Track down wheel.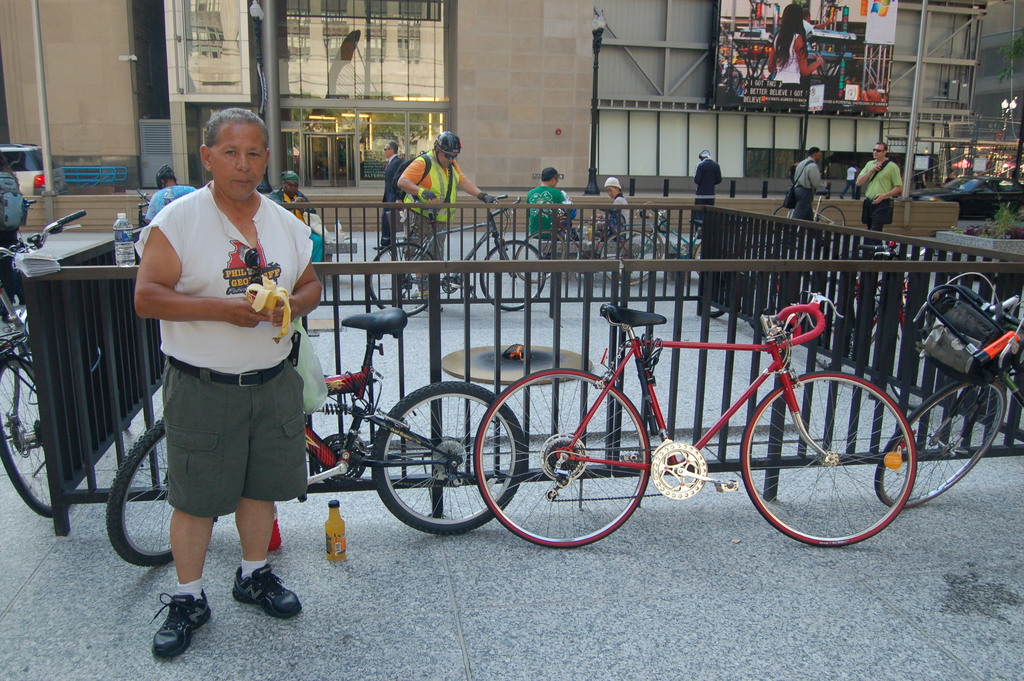
Tracked to BBox(687, 236, 706, 277).
